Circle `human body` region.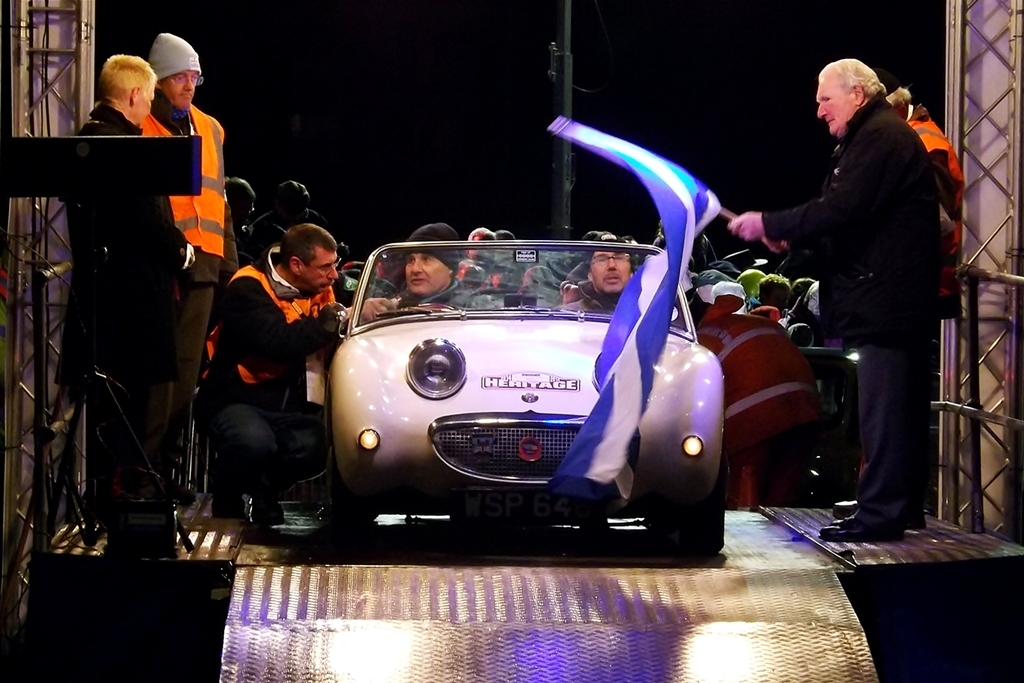
Region: 731, 56, 940, 543.
